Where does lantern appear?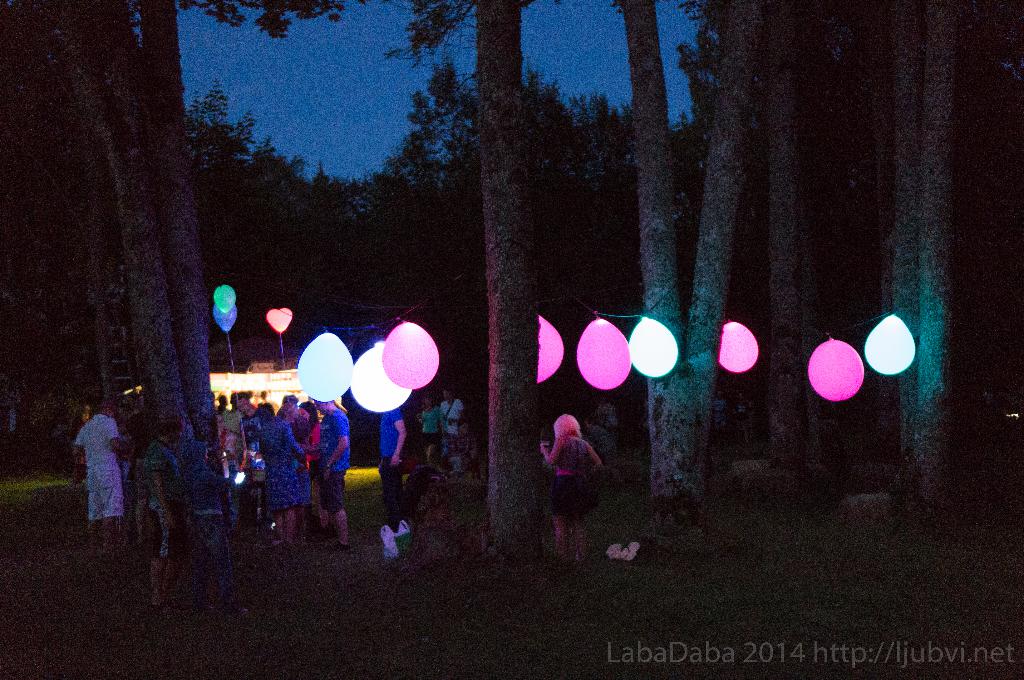
Appears at (left=266, top=306, right=291, bottom=333).
